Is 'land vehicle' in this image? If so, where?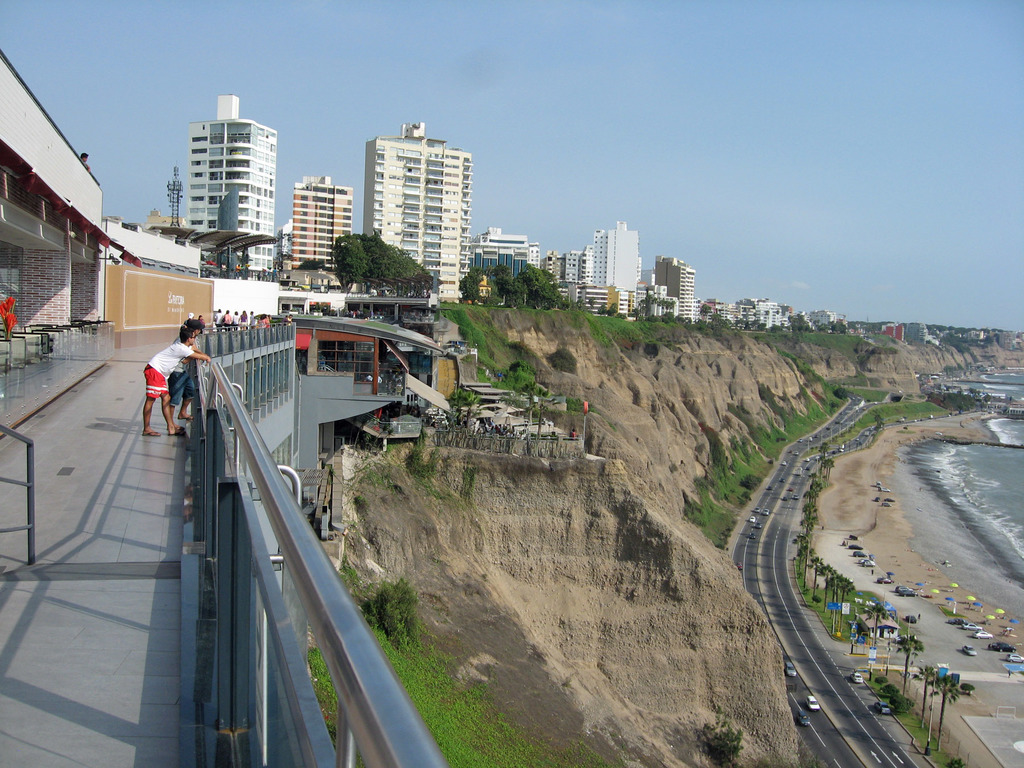
Yes, at crop(801, 712, 808, 724).
